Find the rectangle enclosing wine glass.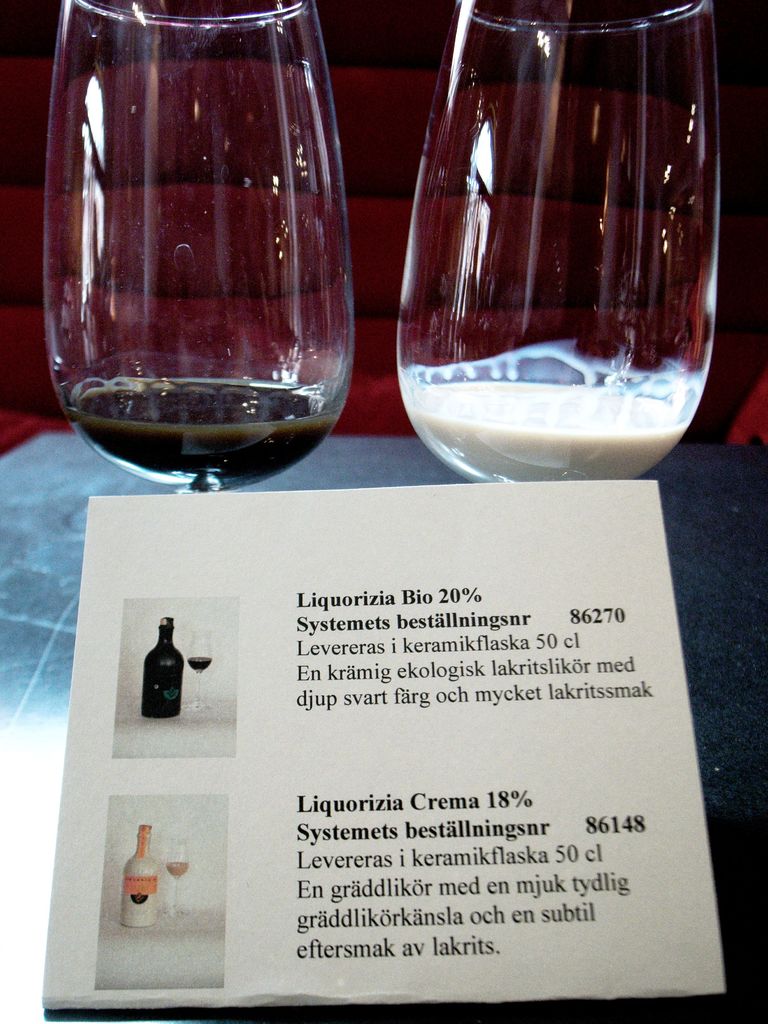
<region>42, 0, 356, 492</region>.
